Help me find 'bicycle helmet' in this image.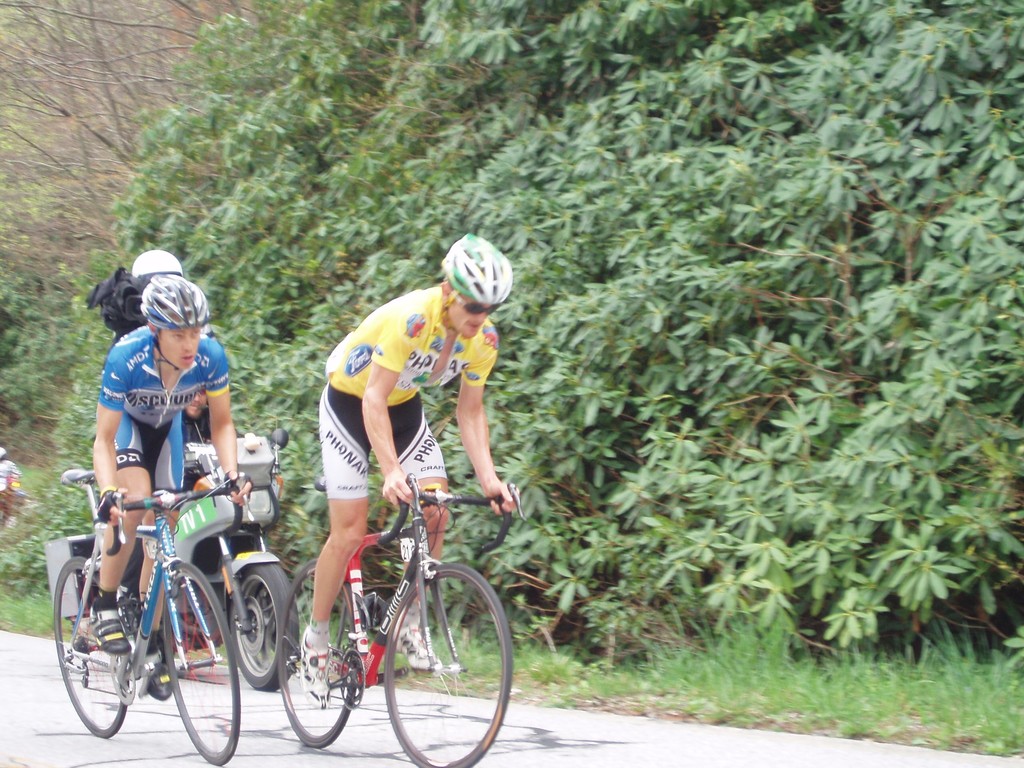
Found it: select_region(144, 271, 210, 326).
